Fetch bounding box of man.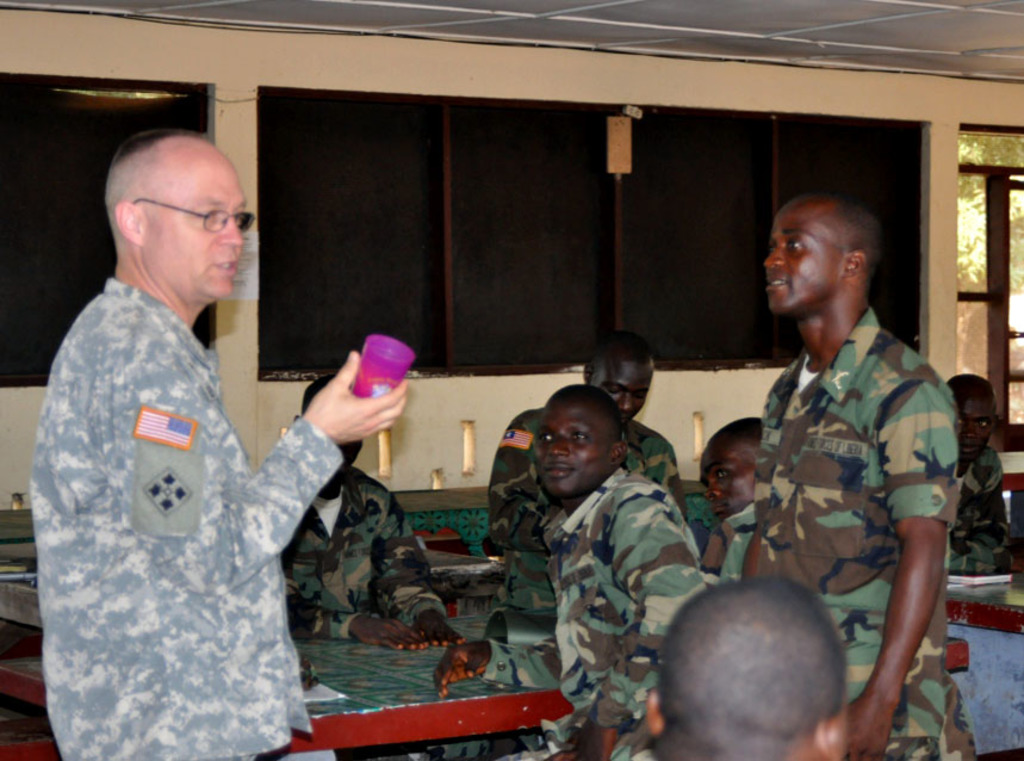
Bbox: rect(480, 333, 695, 651).
